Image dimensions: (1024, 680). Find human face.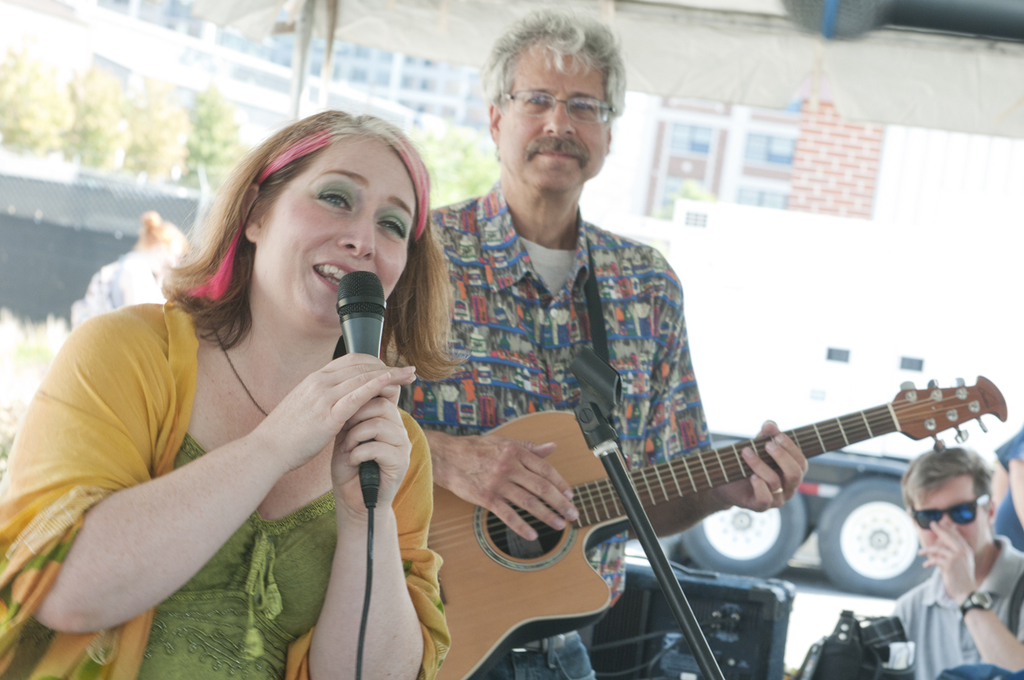
box=[257, 138, 416, 326].
